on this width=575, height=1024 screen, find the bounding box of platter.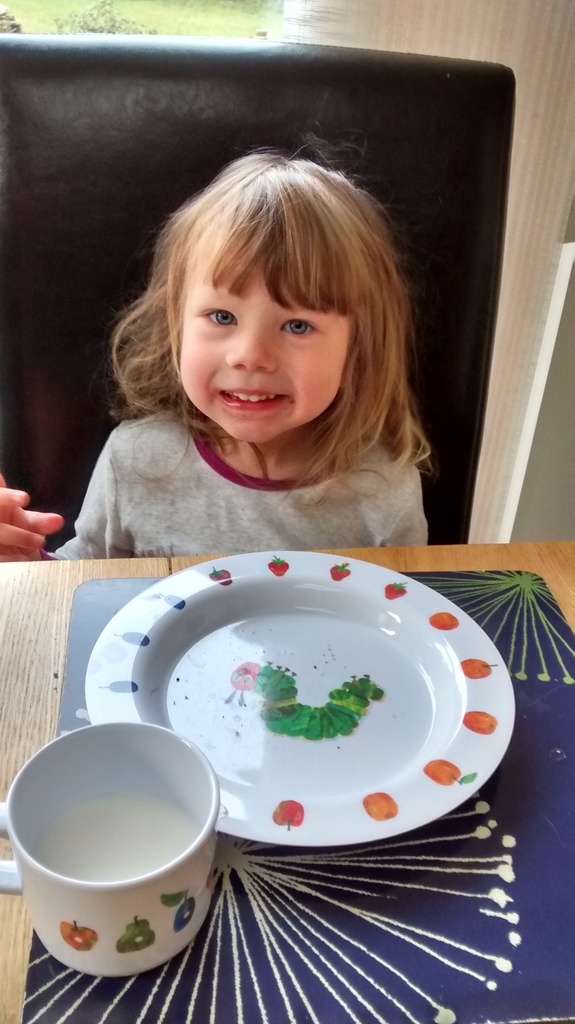
Bounding box: bbox=[82, 554, 514, 845].
